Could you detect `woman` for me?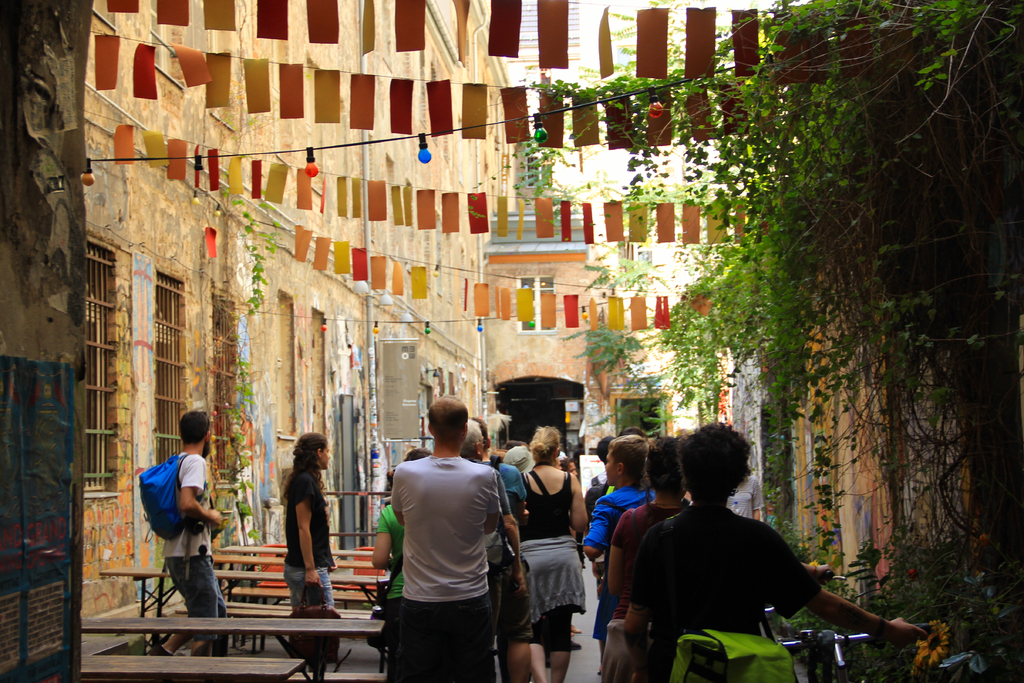
Detection result: locate(509, 423, 588, 682).
